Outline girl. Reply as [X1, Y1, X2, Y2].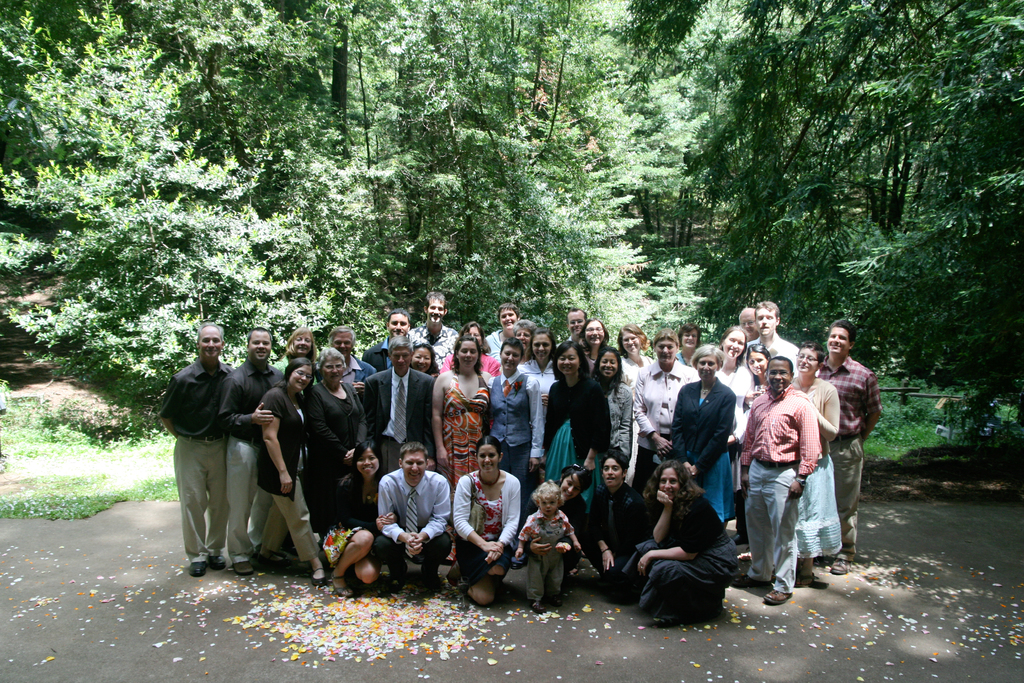
[544, 341, 607, 520].
